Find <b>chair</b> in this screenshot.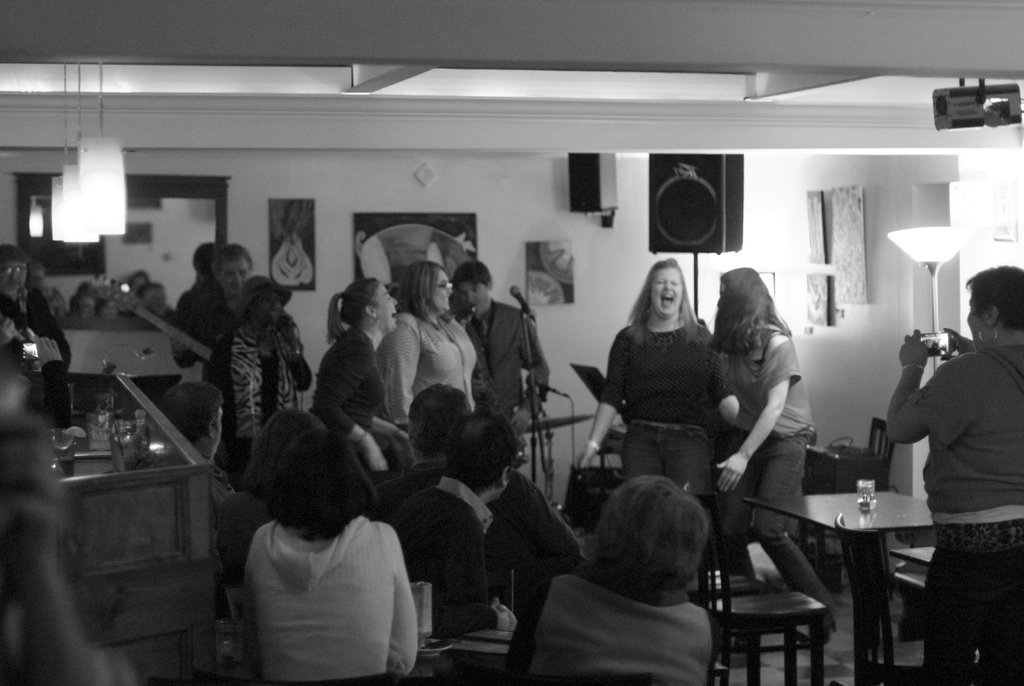
The bounding box for <b>chair</b> is 865,419,892,489.
